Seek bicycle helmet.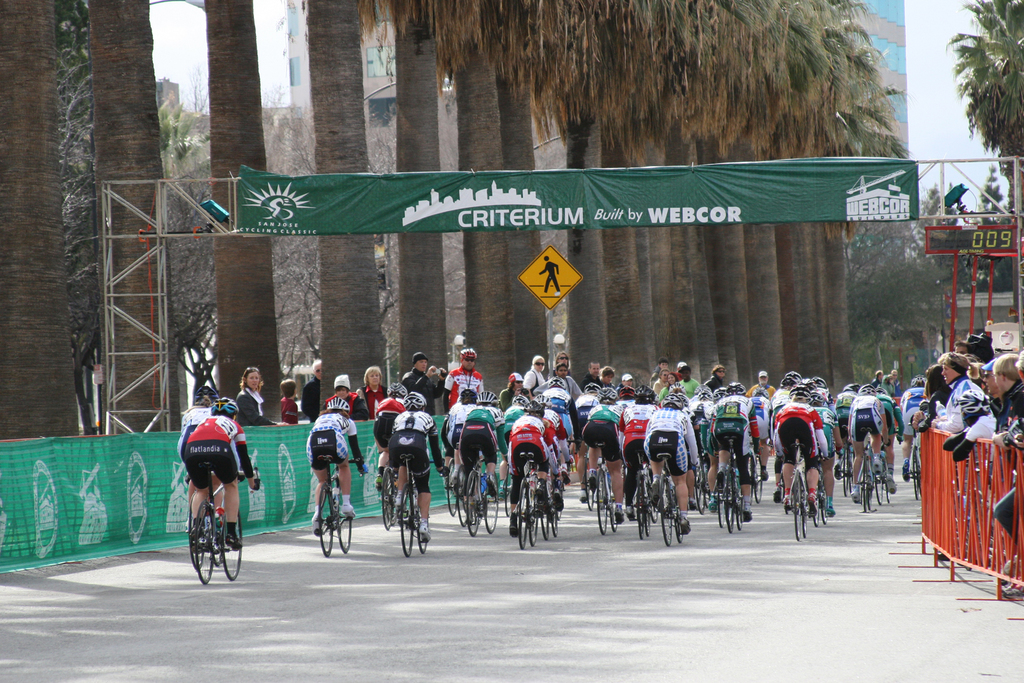
locate(629, 381, 659, 402).
